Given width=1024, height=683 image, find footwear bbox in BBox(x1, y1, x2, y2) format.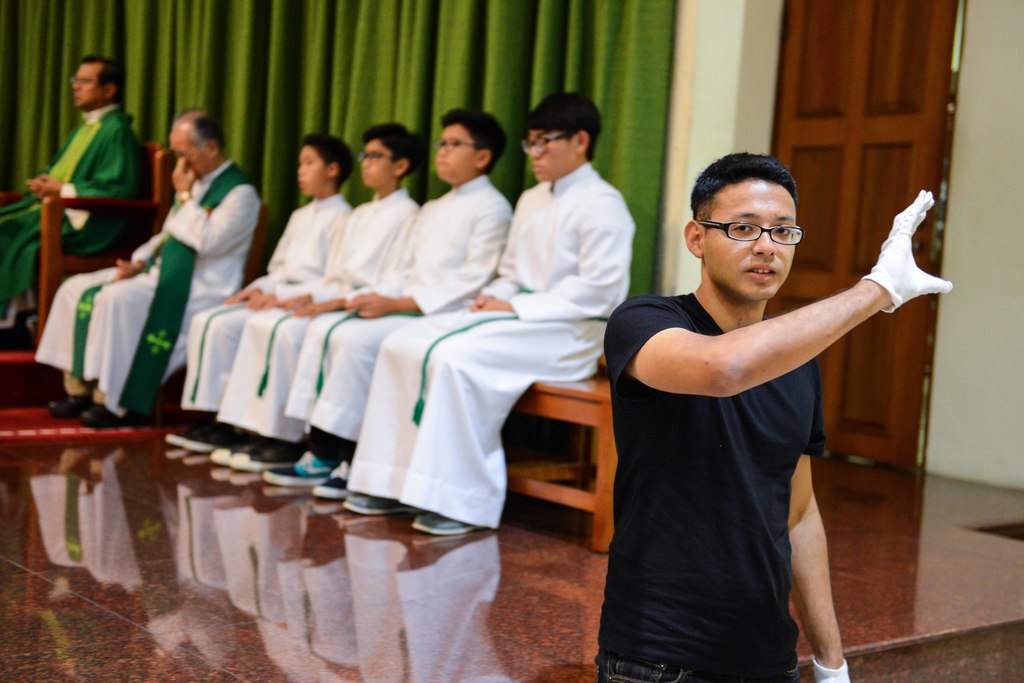
BBox(340, 491, 422, 516).
